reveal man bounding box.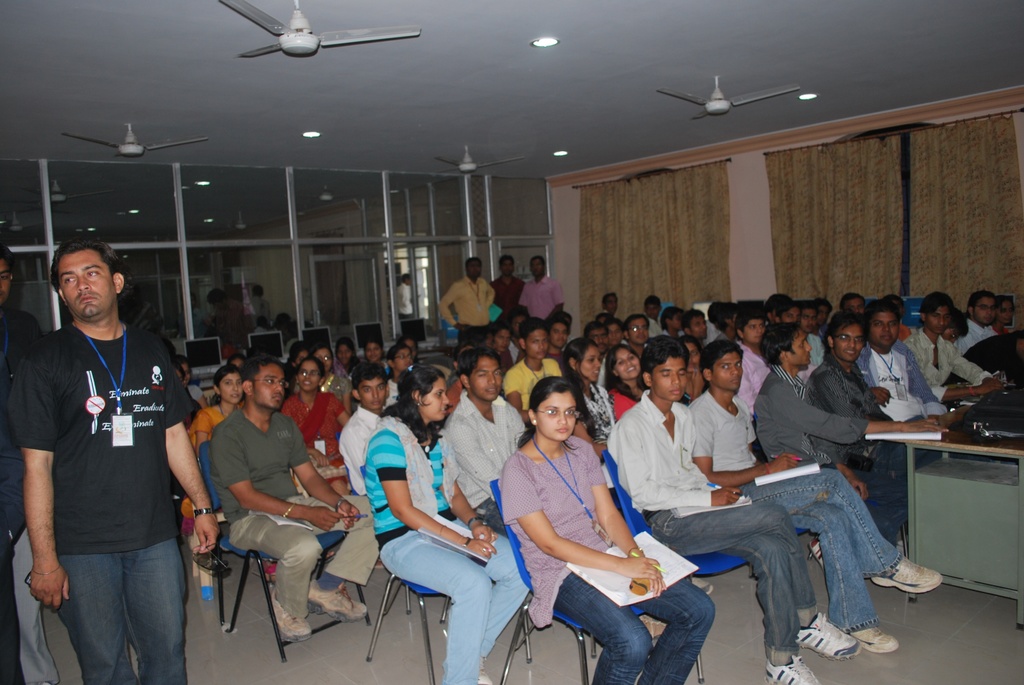
Revealed: region(490, 256, 529, 325).
